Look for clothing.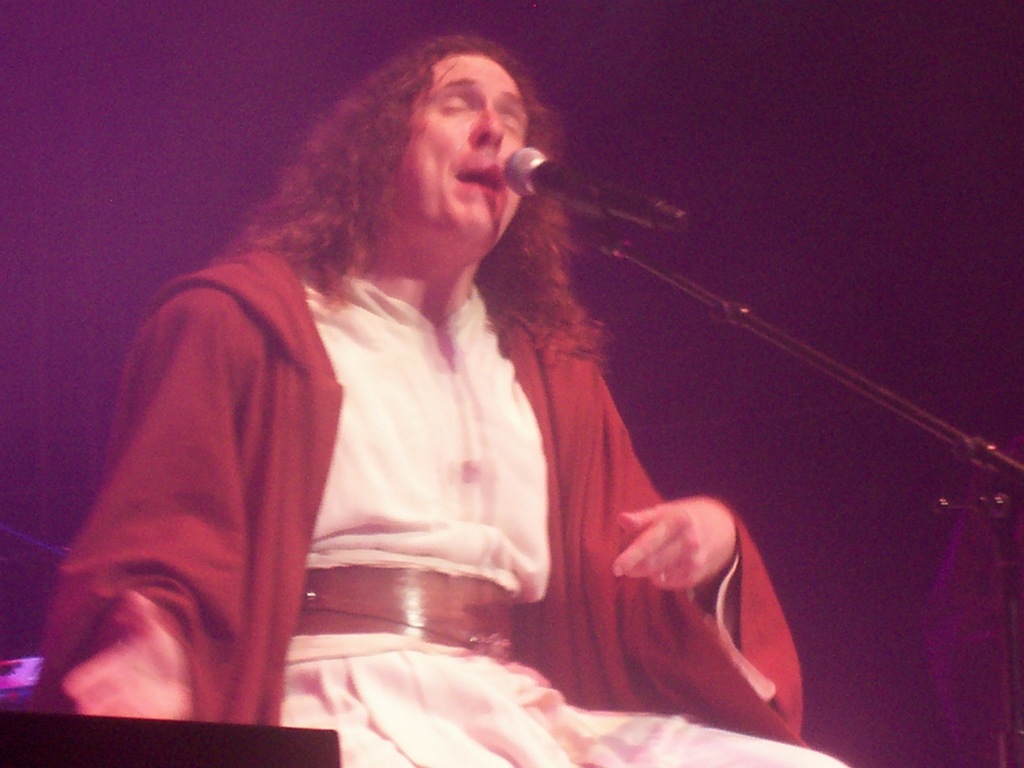
Found: (175, 170, 635, 694).
